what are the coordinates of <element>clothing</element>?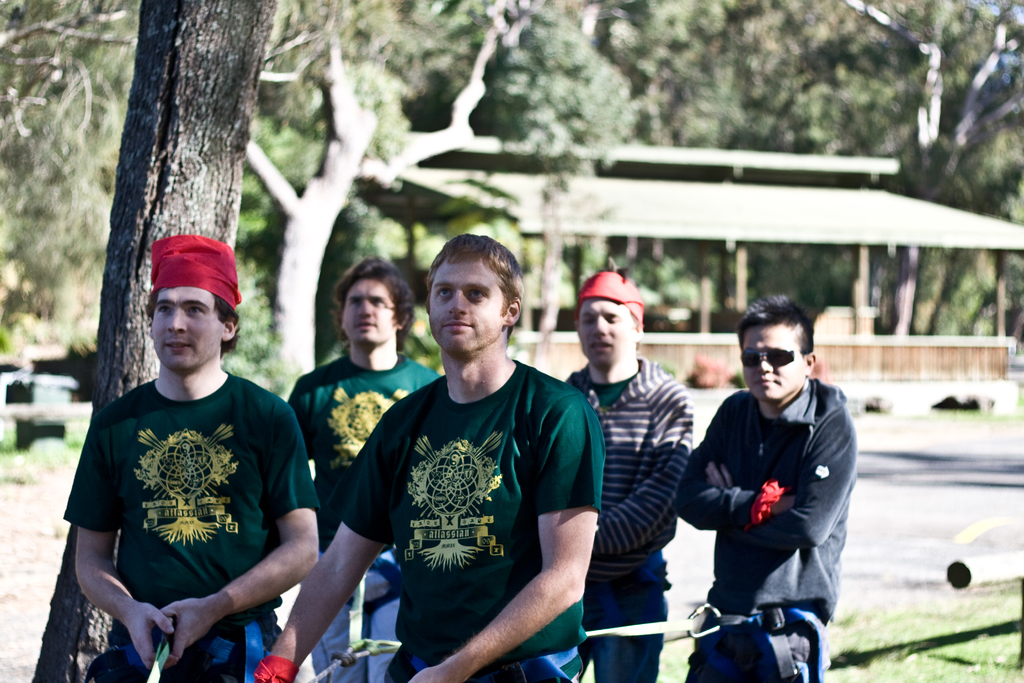
(left=680, top=378, right=858, bottom=682).
